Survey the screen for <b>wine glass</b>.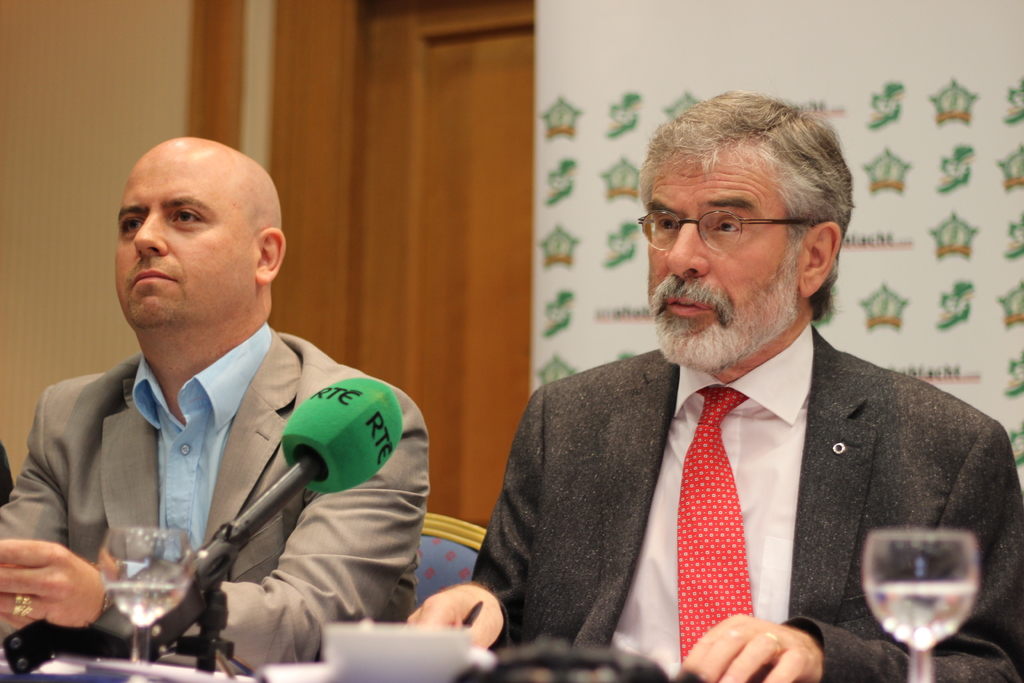
Survey found: <region>98, 529, 199, 663</region>.
